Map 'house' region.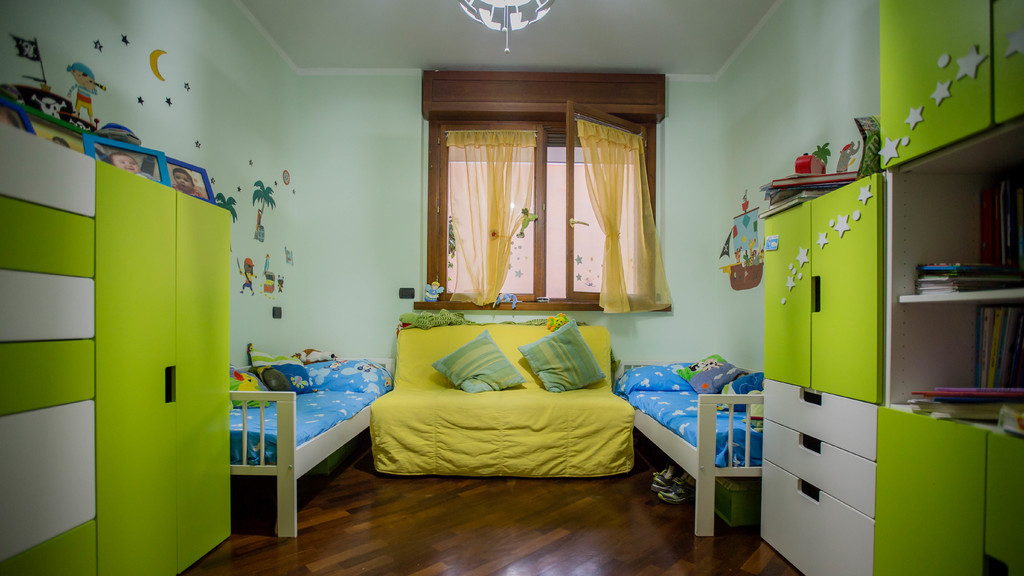
Mapped to (0, 0, 1023, 575).
